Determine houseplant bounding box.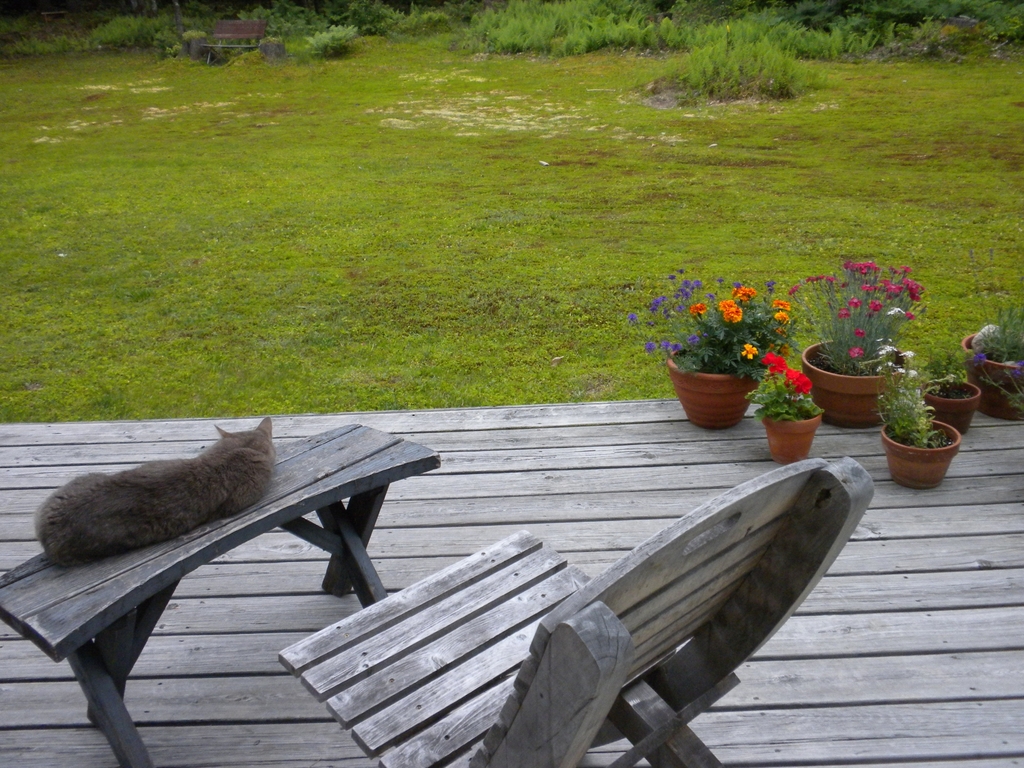
Determined: 625, 269, 798, 430.
